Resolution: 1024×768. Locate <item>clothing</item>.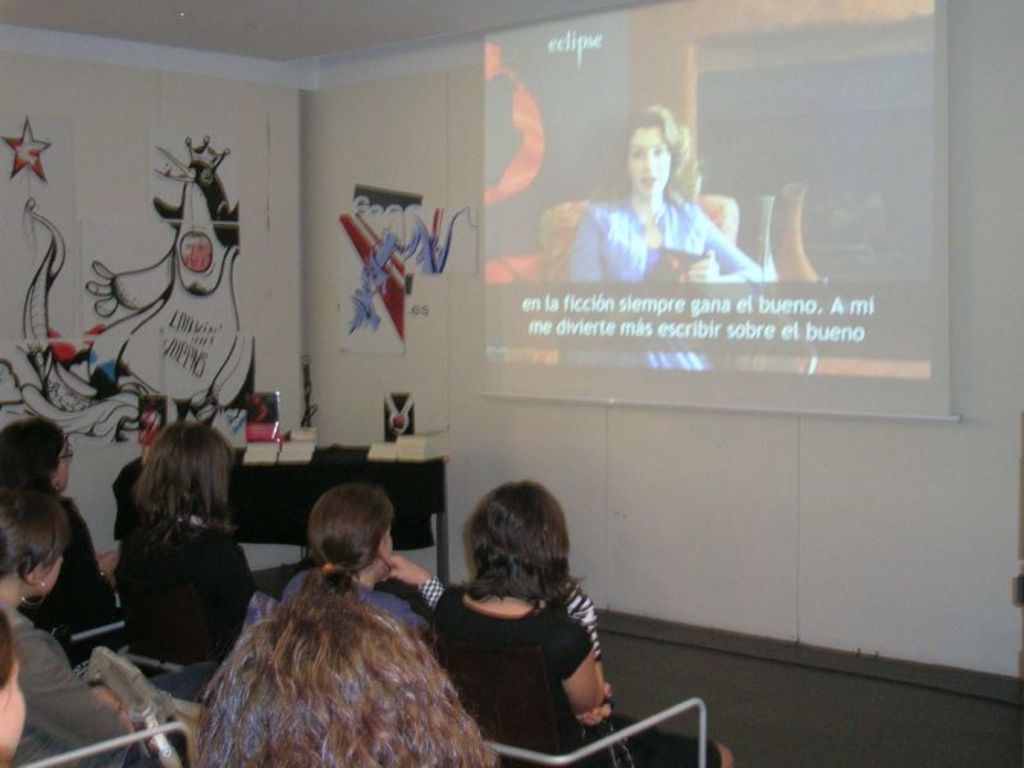
433:589:718:767.
